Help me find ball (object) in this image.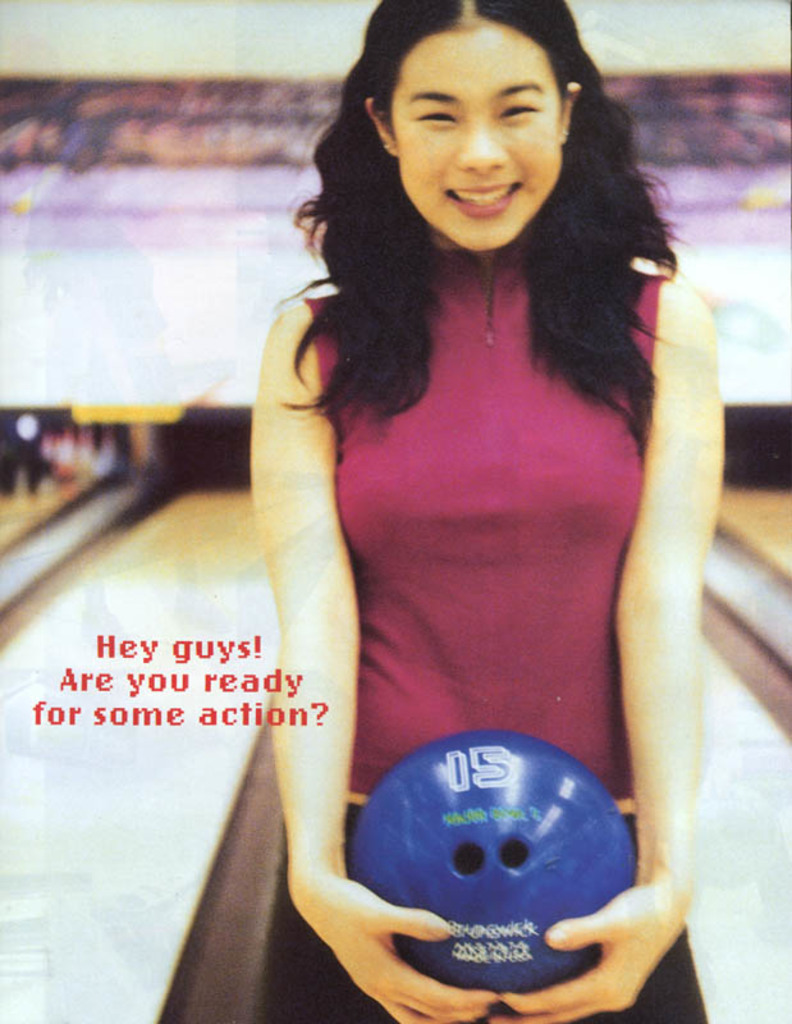
Found it: l=345, t=727, r=635, b=1023.
